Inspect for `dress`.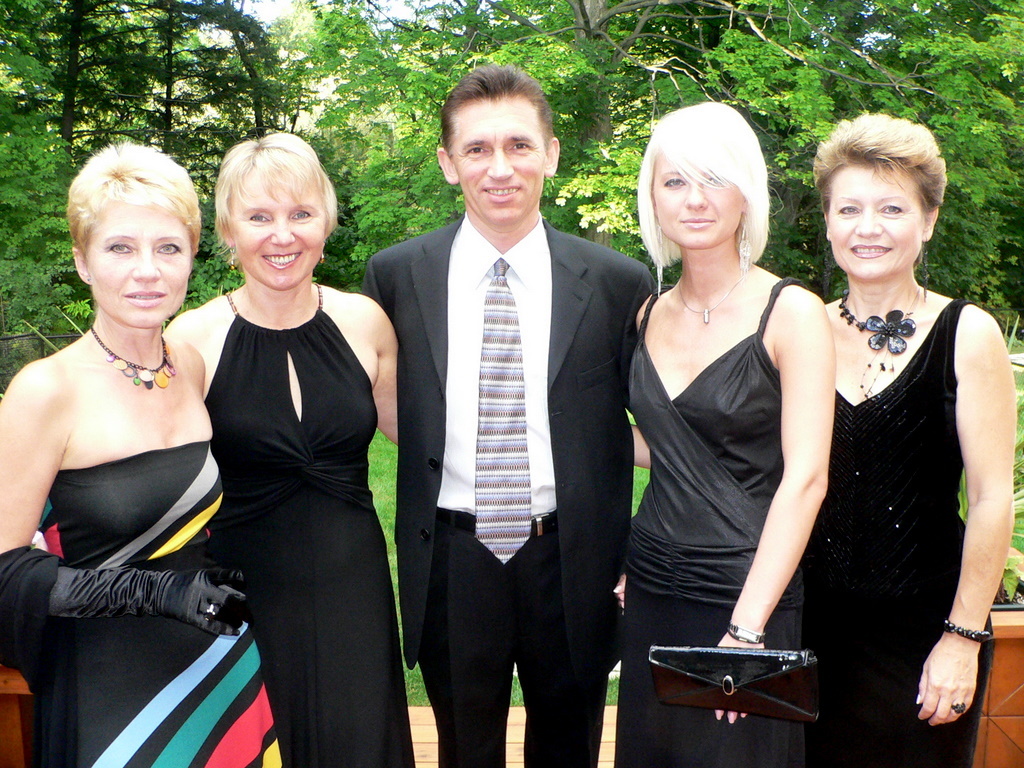
Inspection: [202,279,416,767].
